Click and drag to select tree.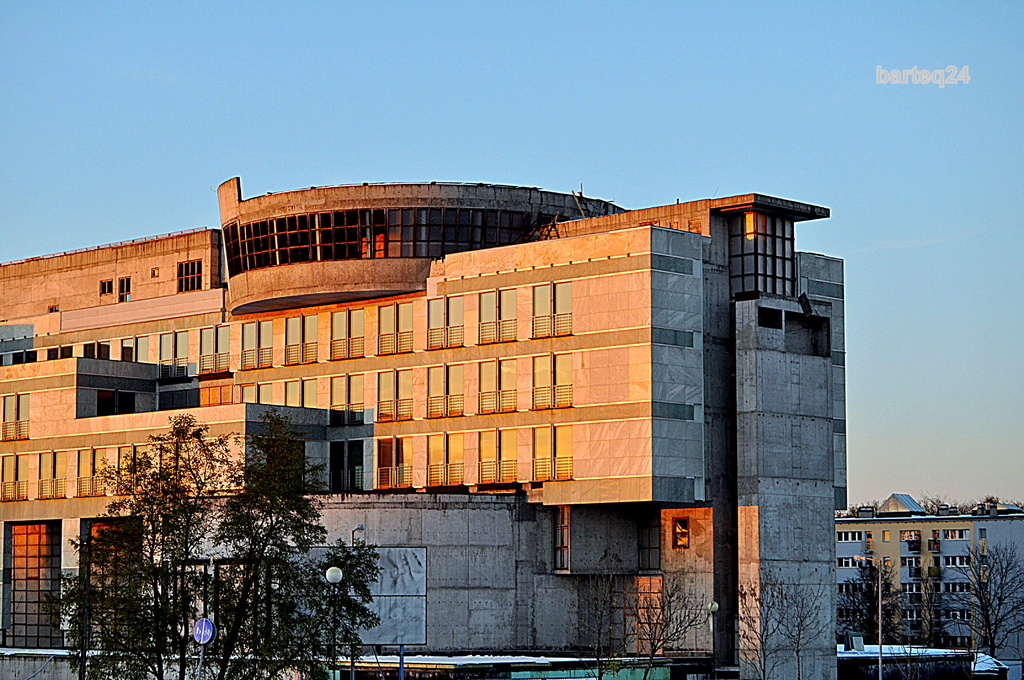
Selection: 220:408:383:679.
